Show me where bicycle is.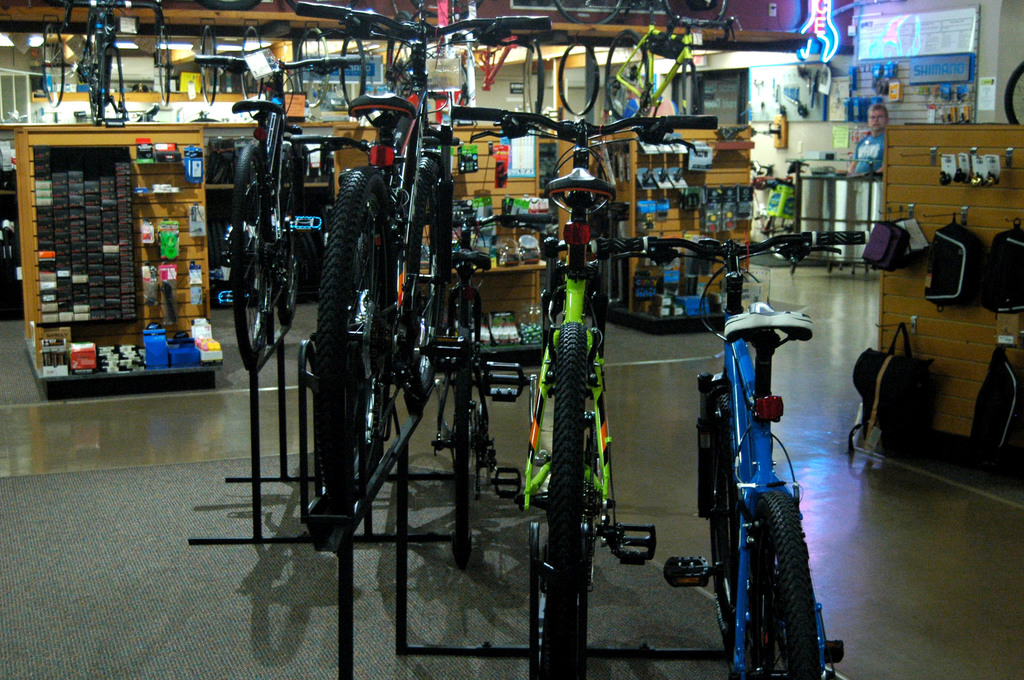
bicycle is at [left=292, top=8, right=553, bottom=508].
